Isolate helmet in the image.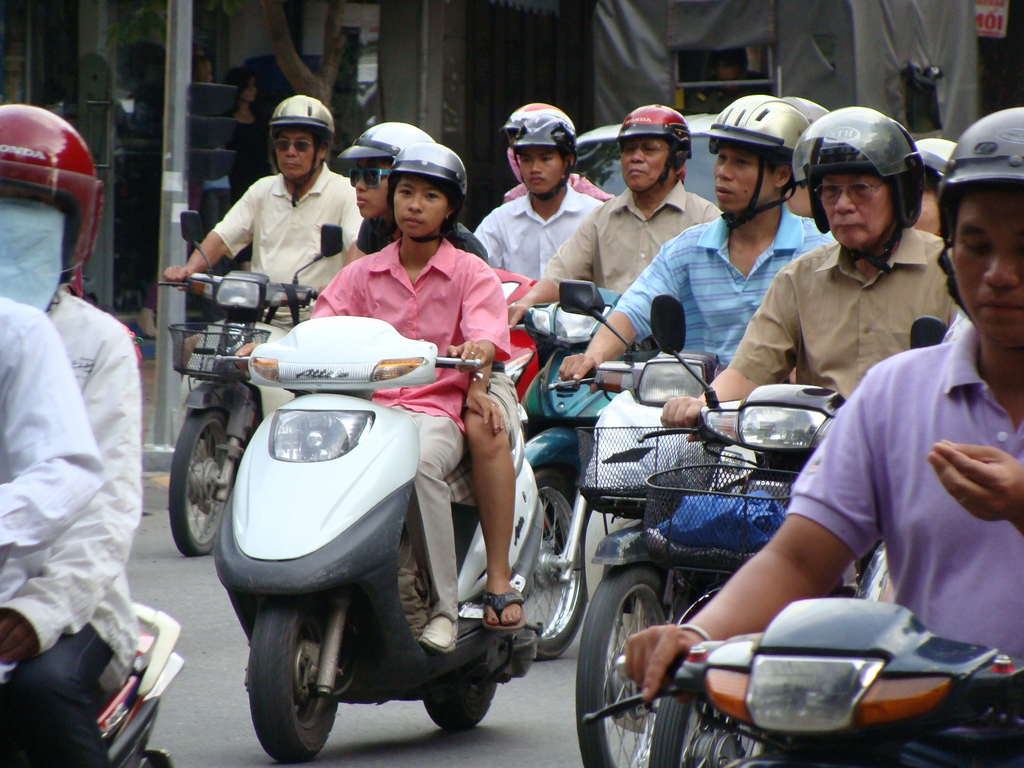
Isolated region: [x1=614, y1=101, x2=689, y2=196].
